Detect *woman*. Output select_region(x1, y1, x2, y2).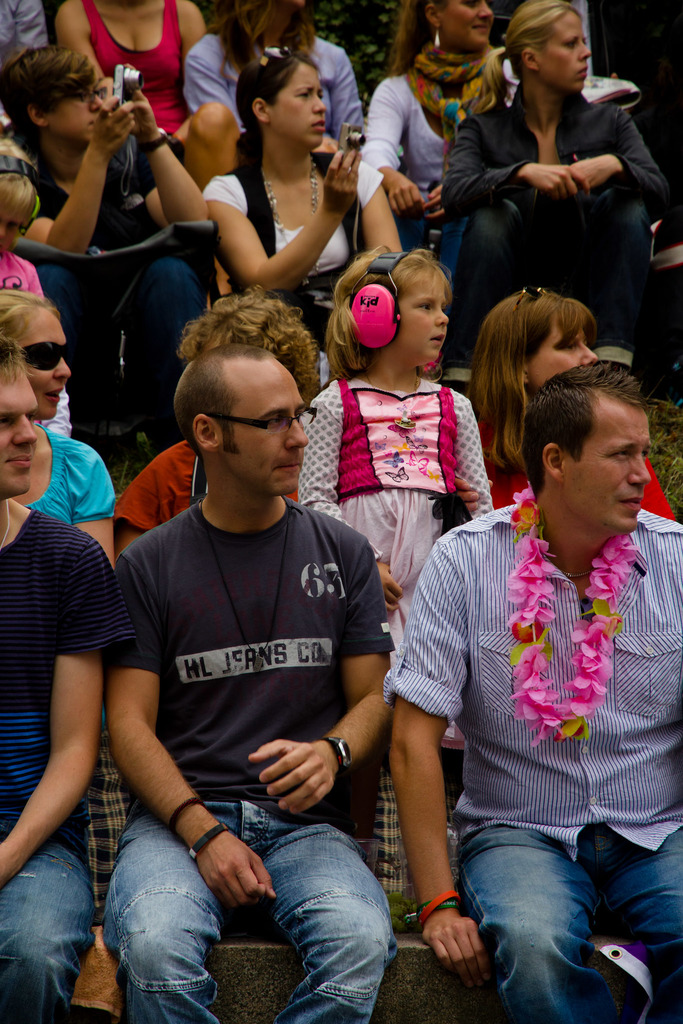
select_region(50, 0, 210, 147).
